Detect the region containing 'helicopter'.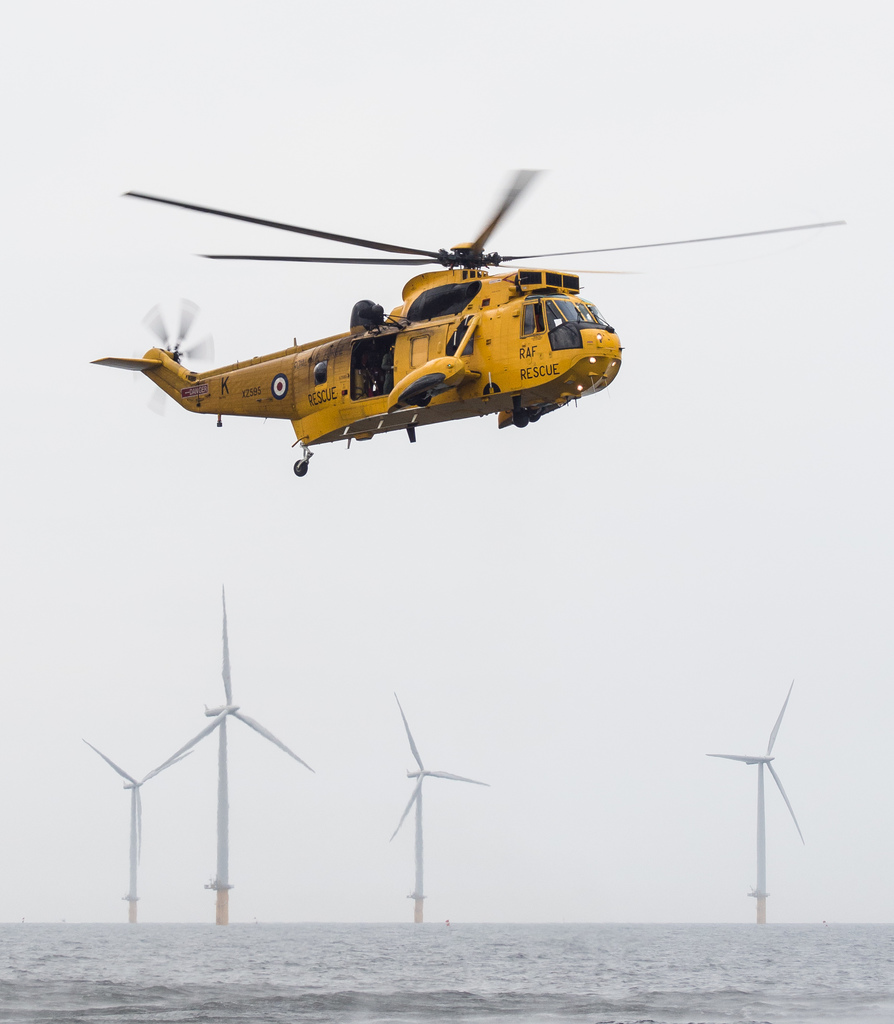
Rect(81, 183, 850, 484).
